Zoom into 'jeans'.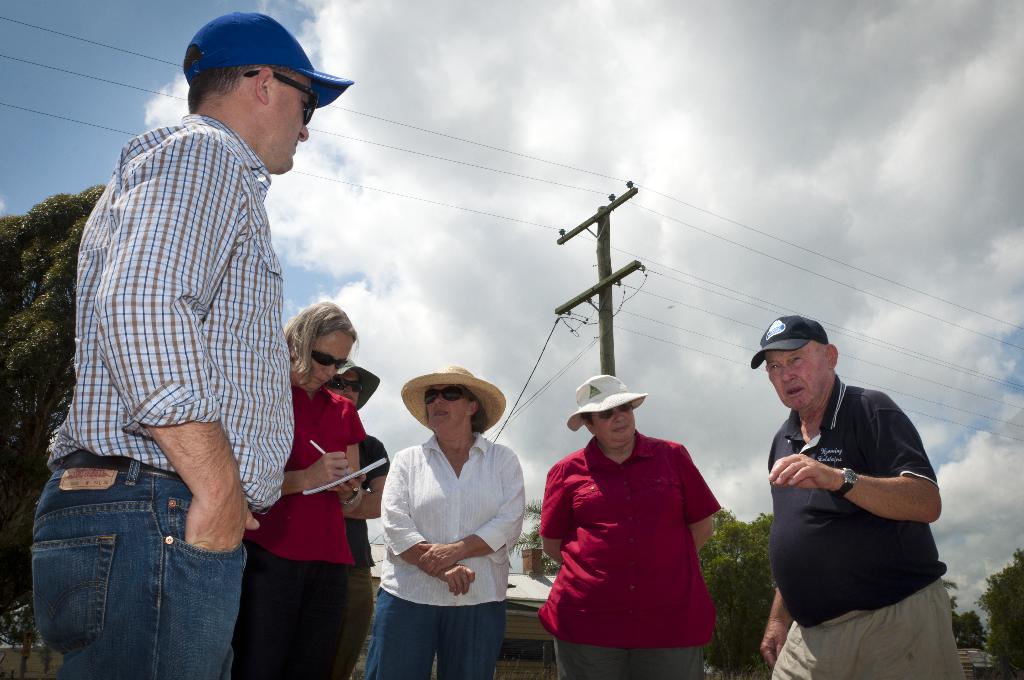
Zoom target: BBox(367, 590, 506, 679).
